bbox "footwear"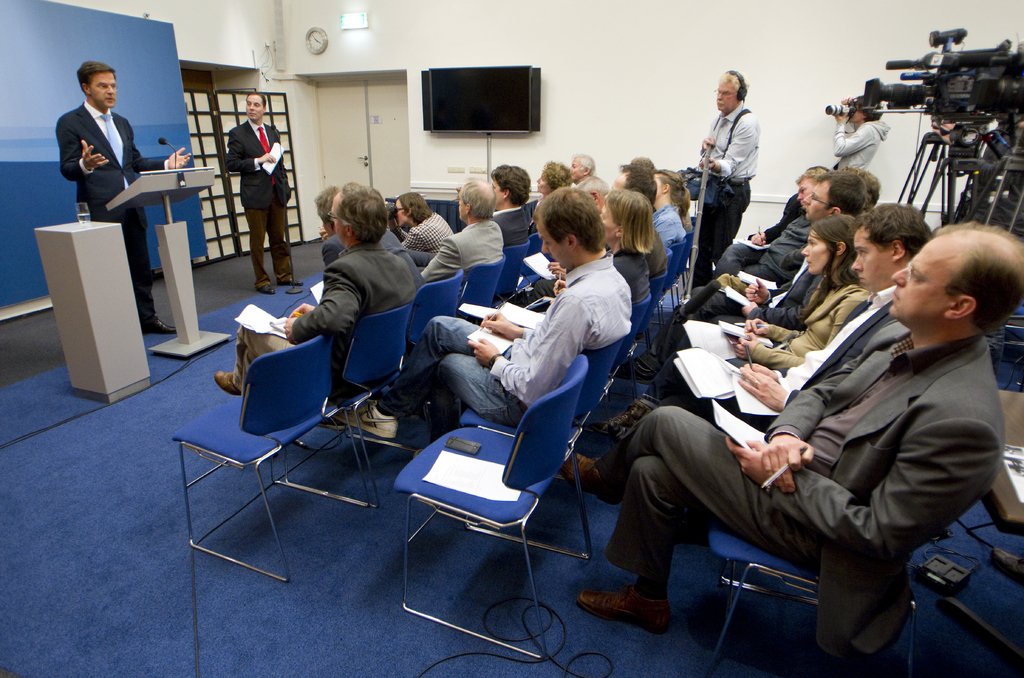
Rect(588, 579, 685, 642)
